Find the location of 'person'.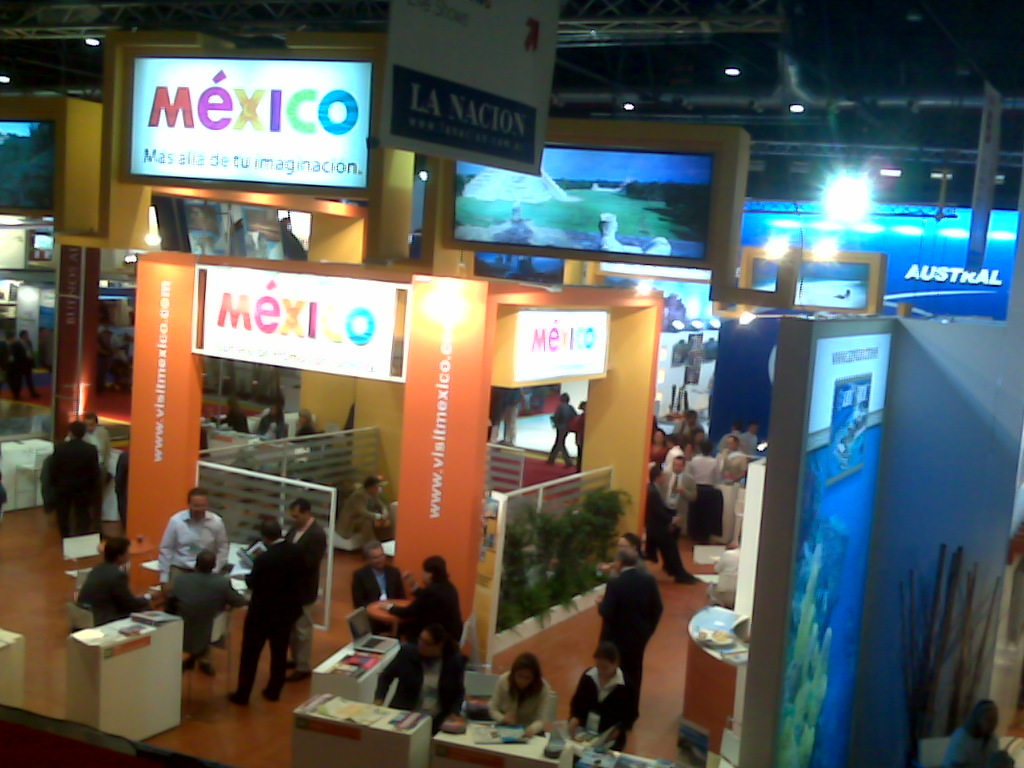
Location: pyautogui.locateOnScreen(153, 485, 226, 585).
